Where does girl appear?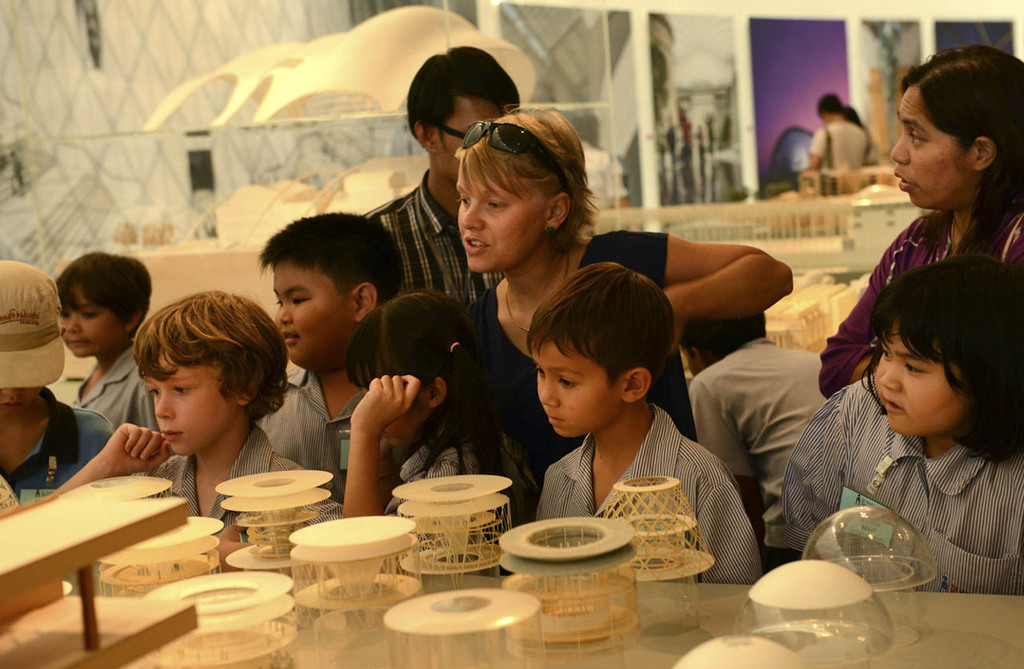
Appears at {"x1": 465, "y1": 101, "x2": 790, "y2": 443}.
